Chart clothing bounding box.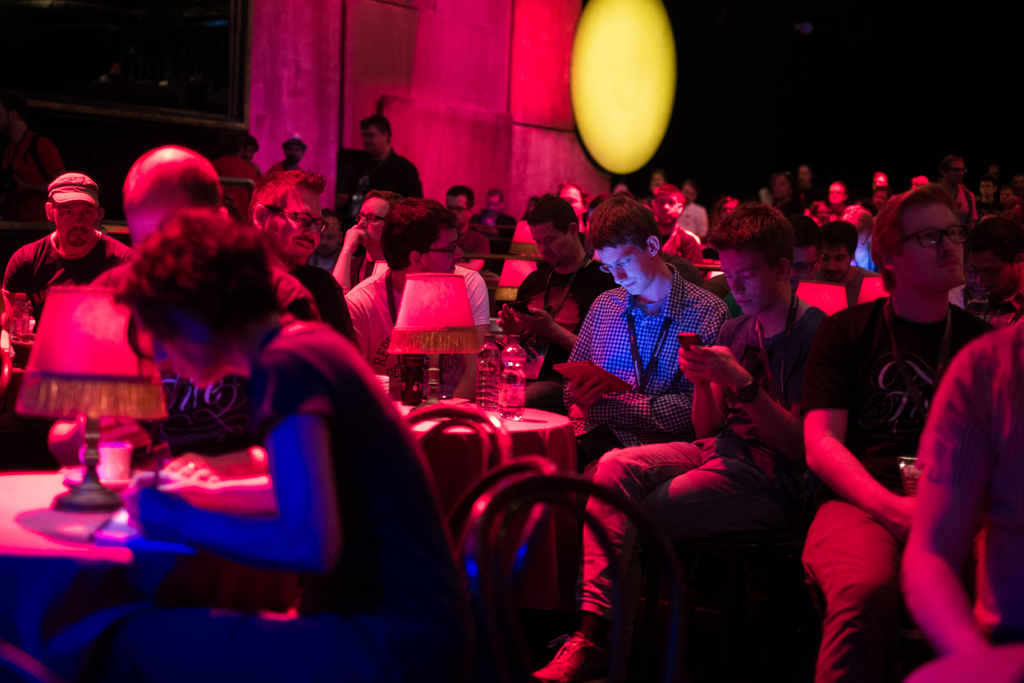
Charted: 286:254:365:356.
